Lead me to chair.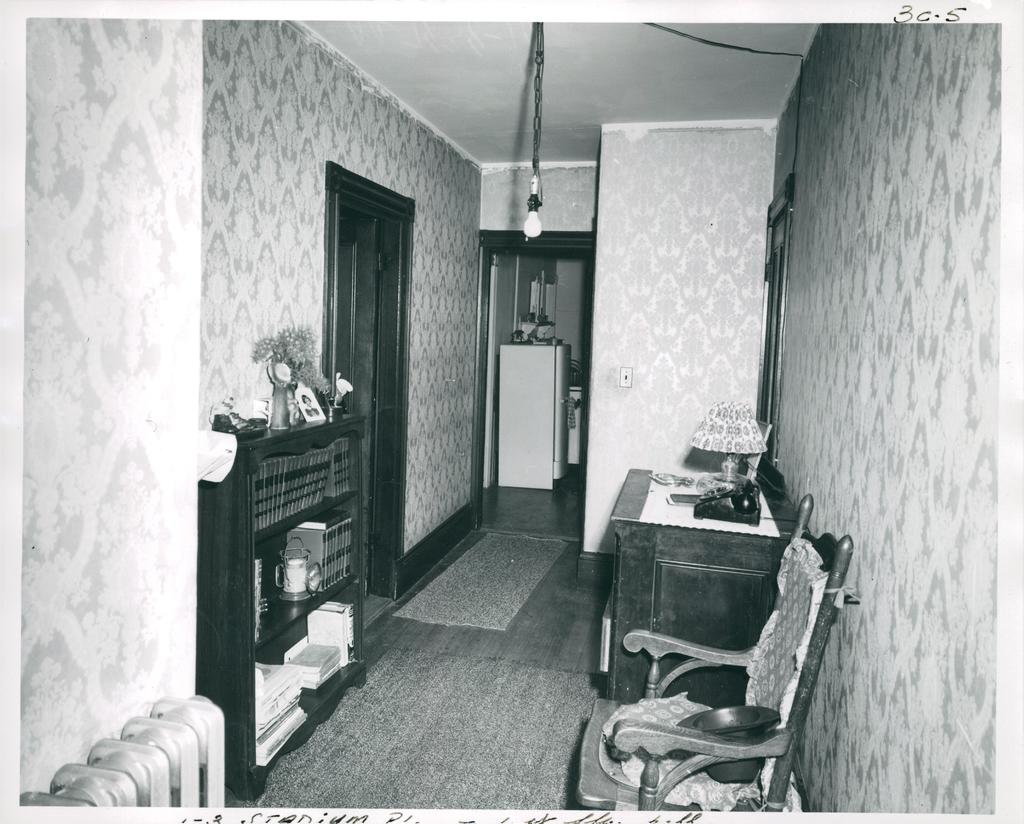
Lead to (568,490,863,814).
